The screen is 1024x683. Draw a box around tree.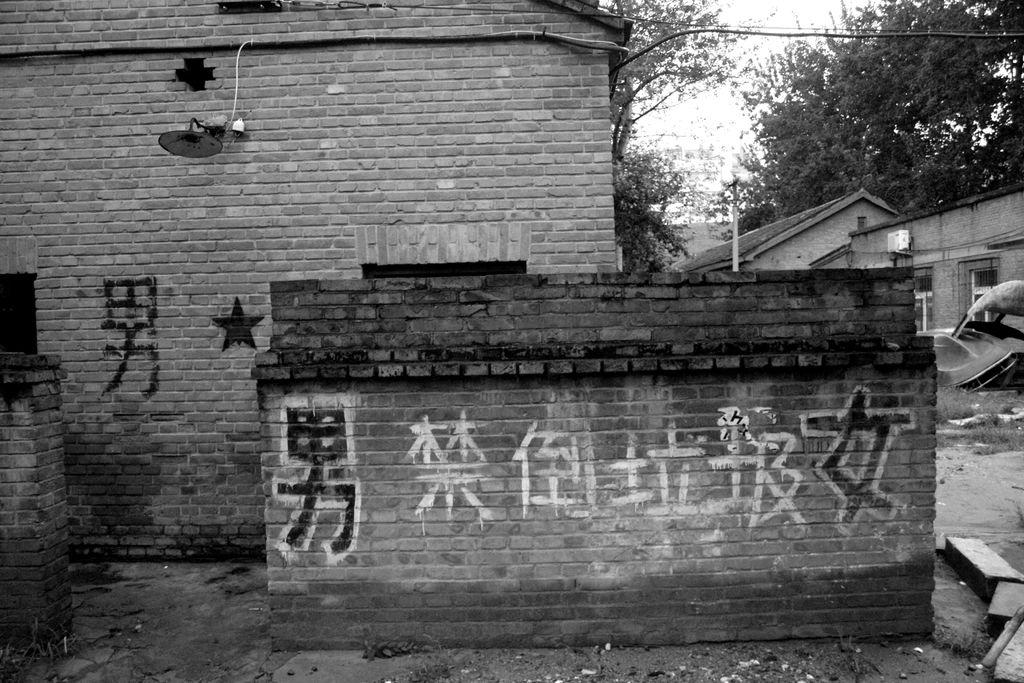
(x1=609, y1=134, x2=701, y2=288).
